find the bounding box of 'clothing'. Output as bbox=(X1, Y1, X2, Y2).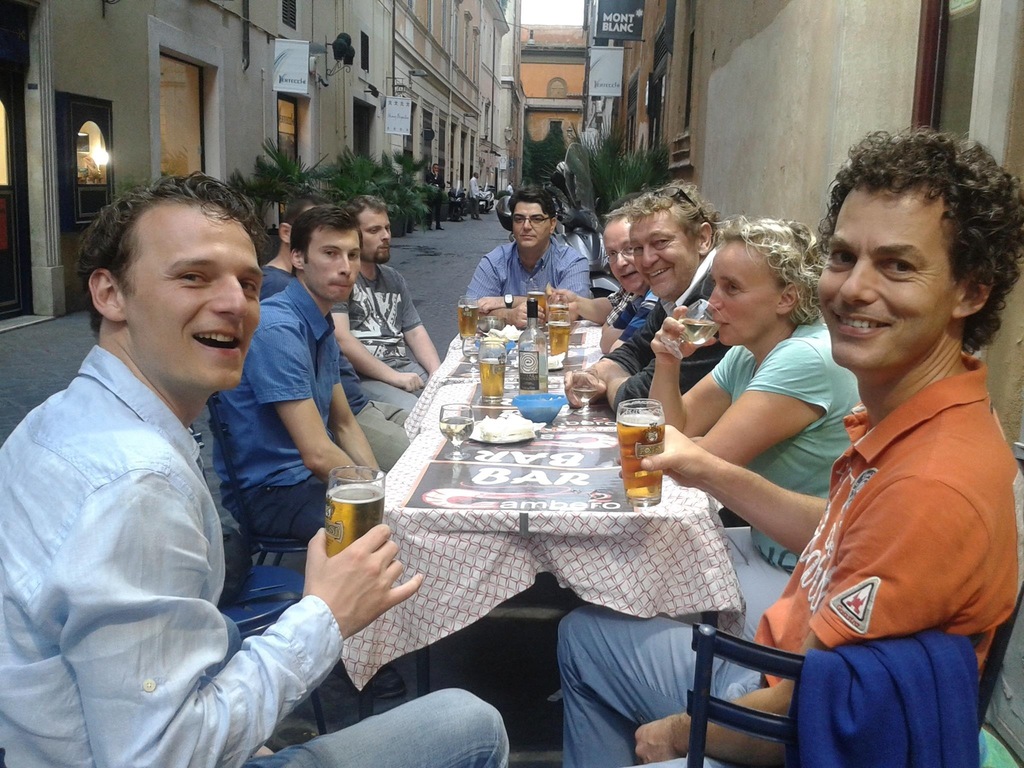
bbox=(260, 263, 415, 468).
